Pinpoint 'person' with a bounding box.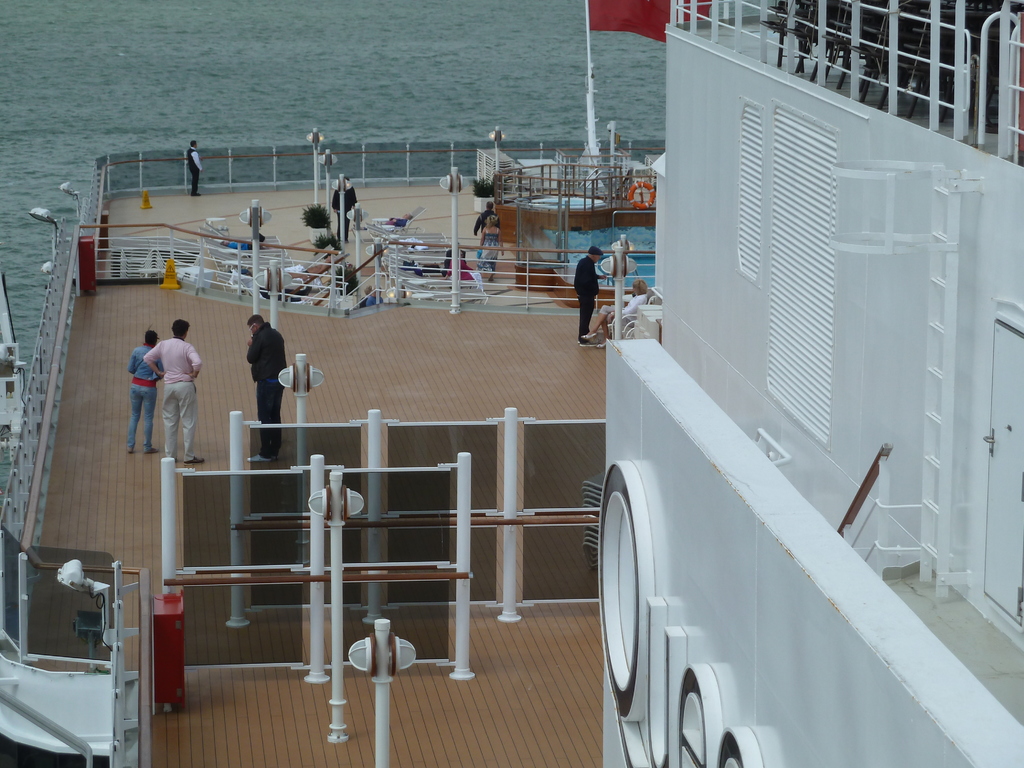
BBox(141, 317, 210, 464).
